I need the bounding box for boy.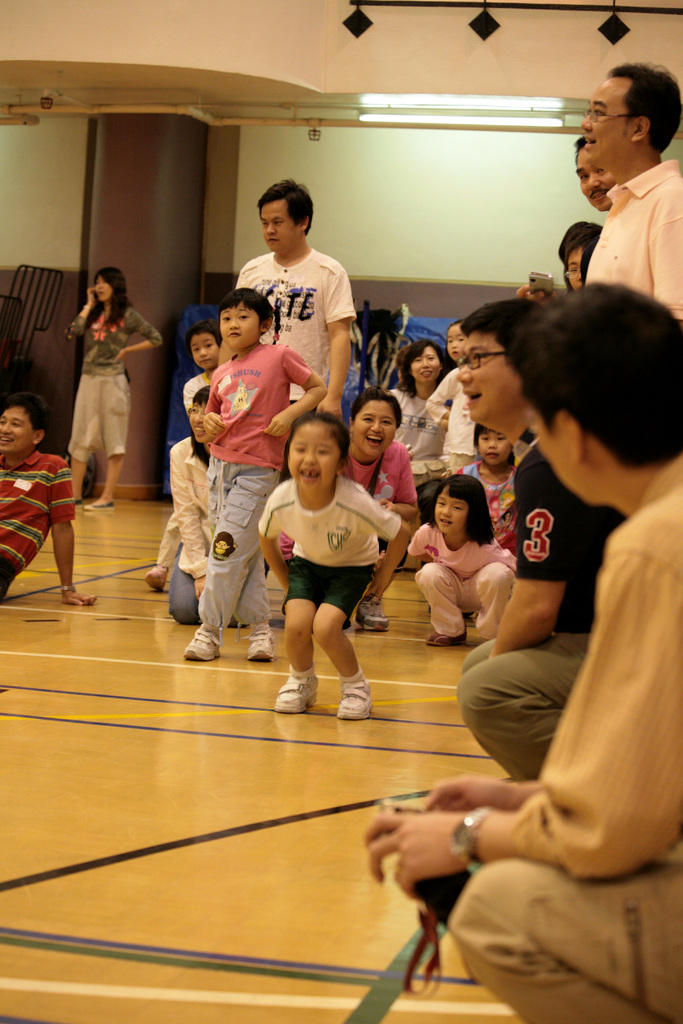
Here it is: (179,250,352,632).
